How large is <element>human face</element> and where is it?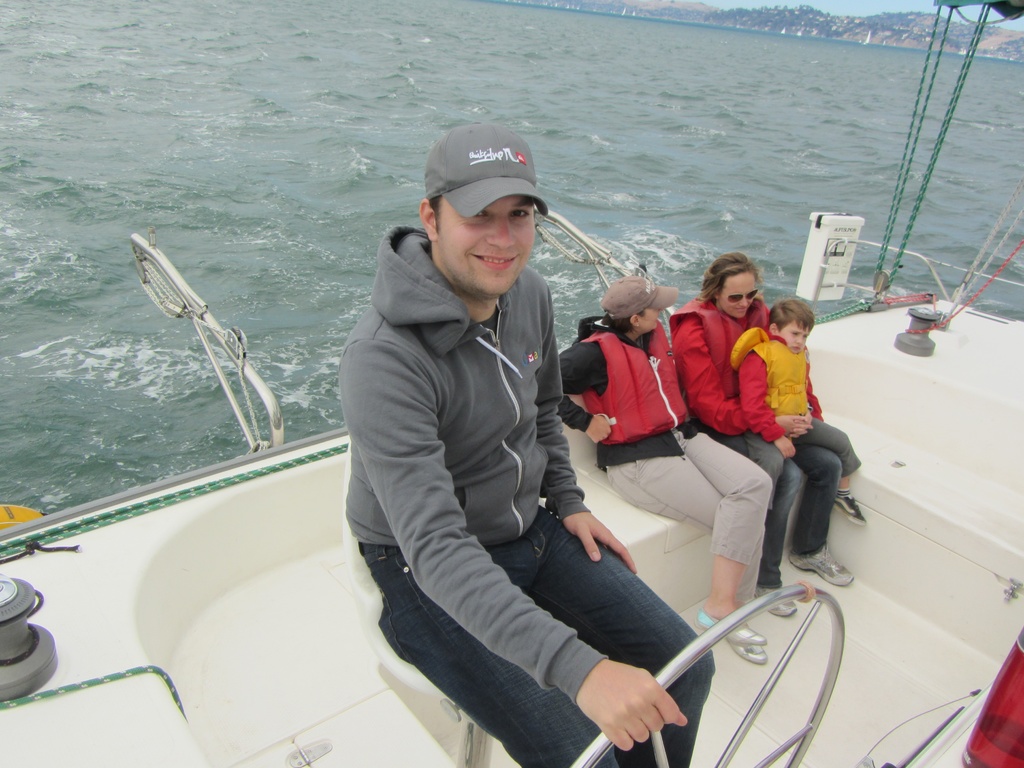
Bounding box: bbox=(719, 269, 759, 319).
